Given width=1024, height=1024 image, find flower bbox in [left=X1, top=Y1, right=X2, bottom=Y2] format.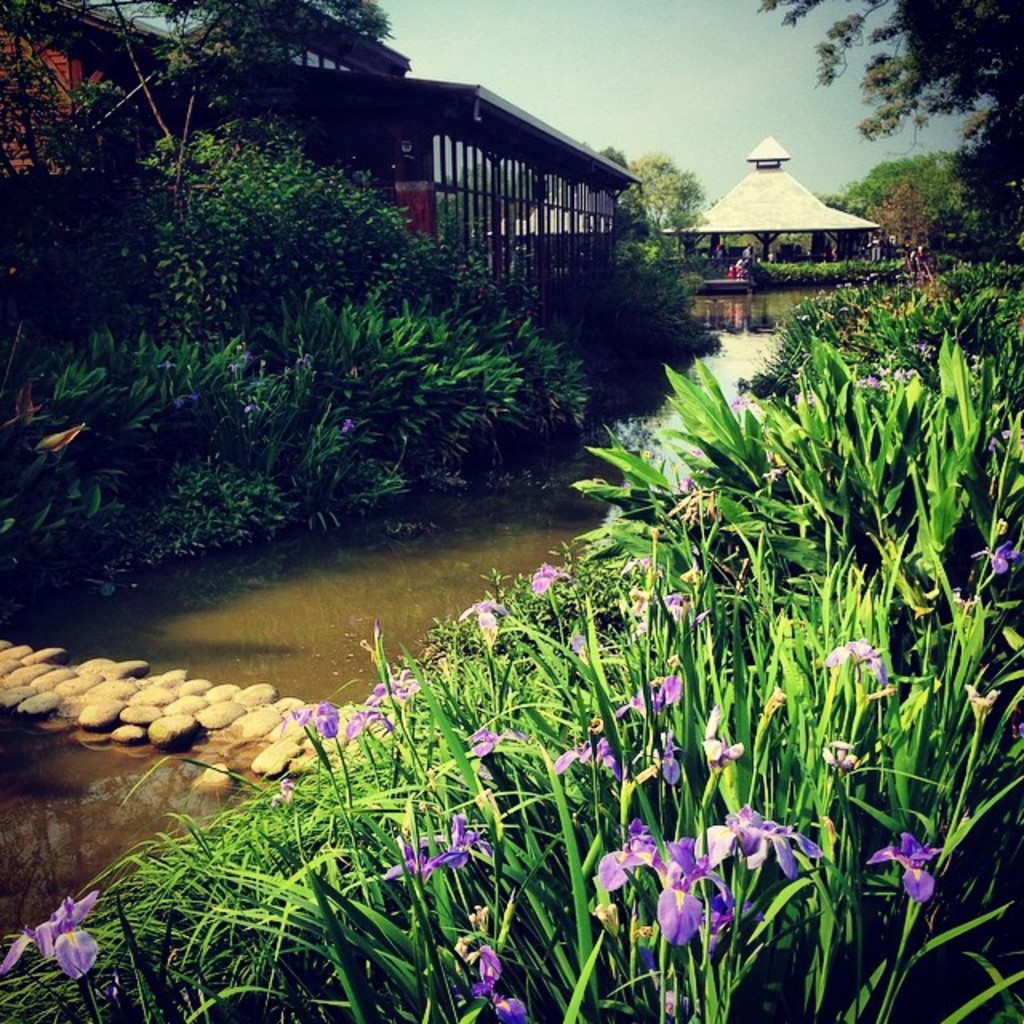
[left=824, top=637, right=891, bottom=683].
